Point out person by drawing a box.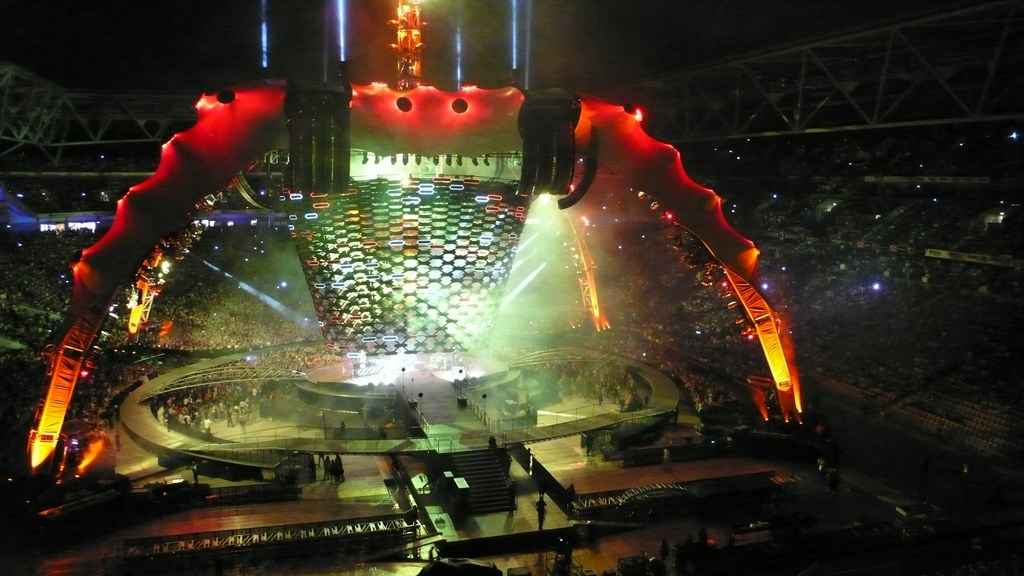
x1=191, y1=461, x2=201, y2=488.
